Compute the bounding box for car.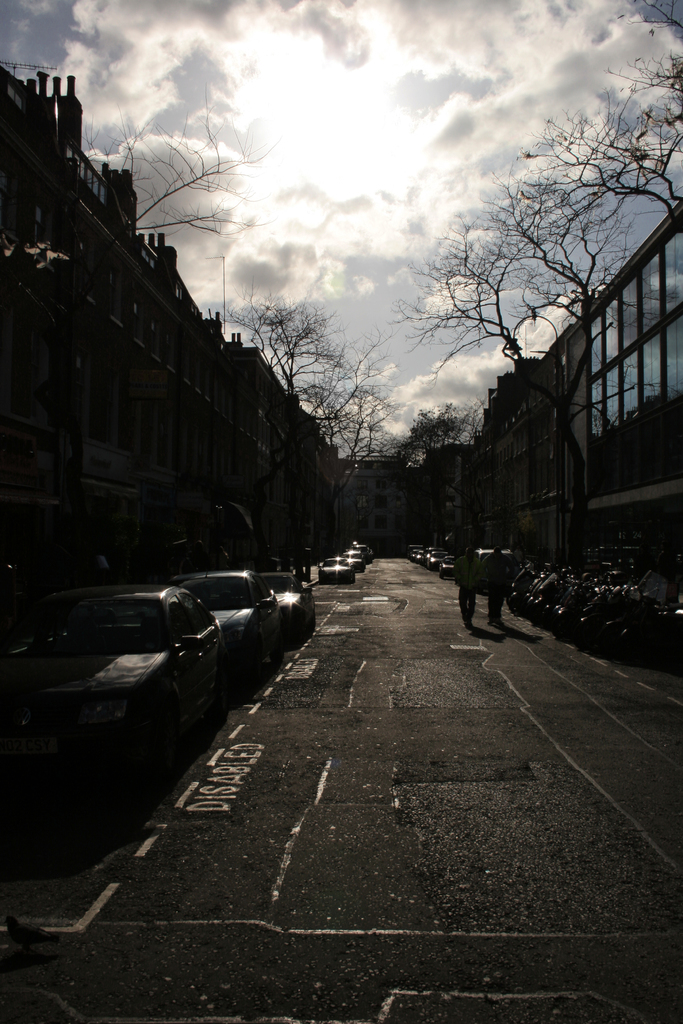
[256, 569, 317, 641].
